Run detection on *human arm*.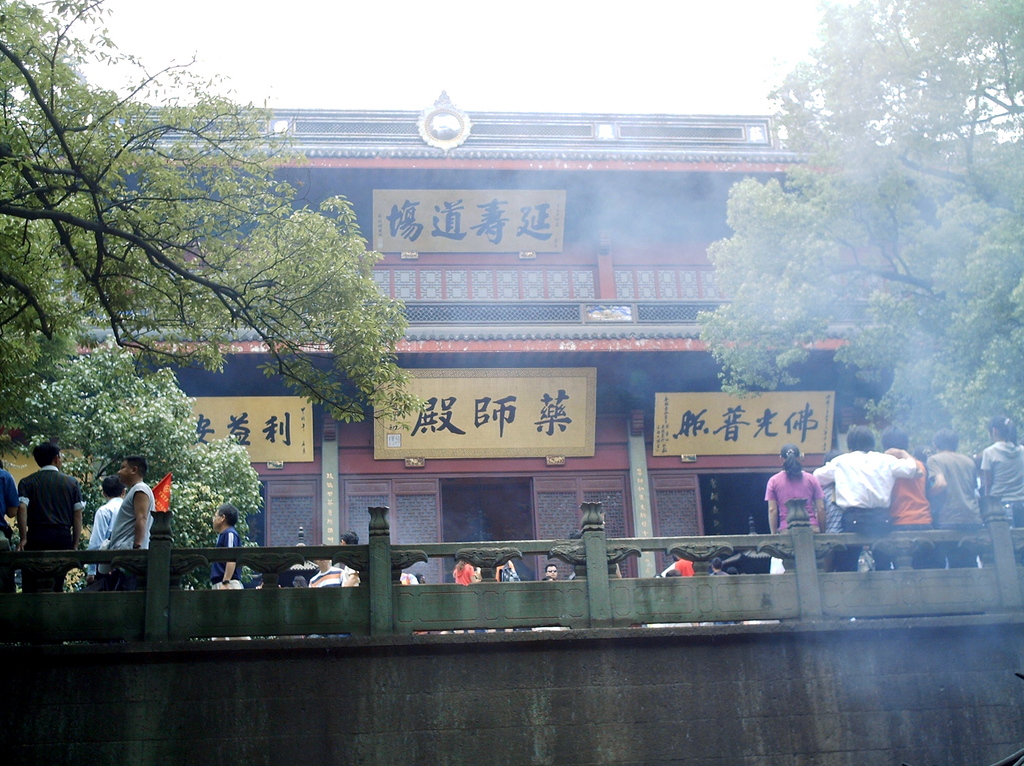
Result: 975, 443, 993, 493.
